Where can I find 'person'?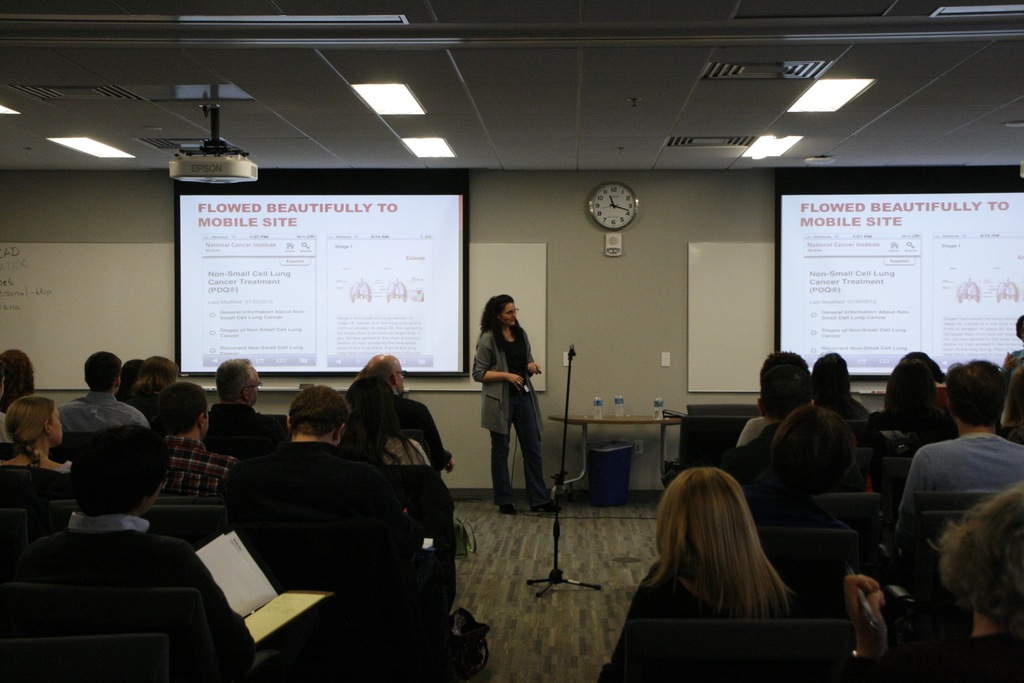
You can find it at 1,427,283,682.
